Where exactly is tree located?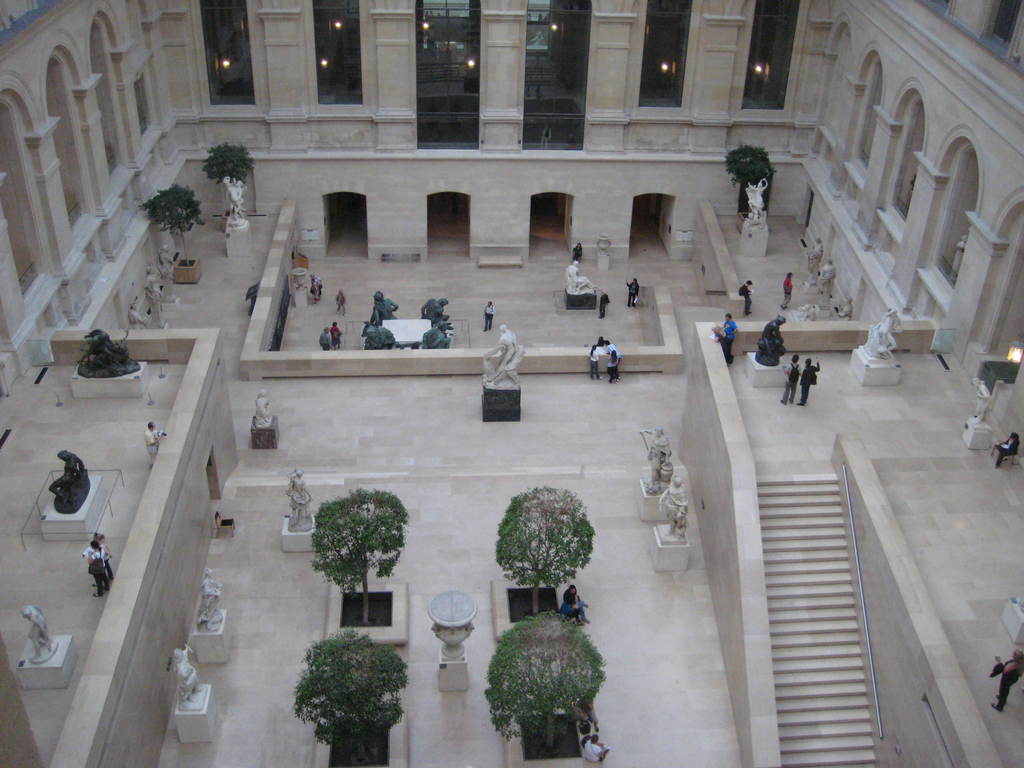
Its bounding box is (x1=291, y1=628, x2=411, y2=754).
